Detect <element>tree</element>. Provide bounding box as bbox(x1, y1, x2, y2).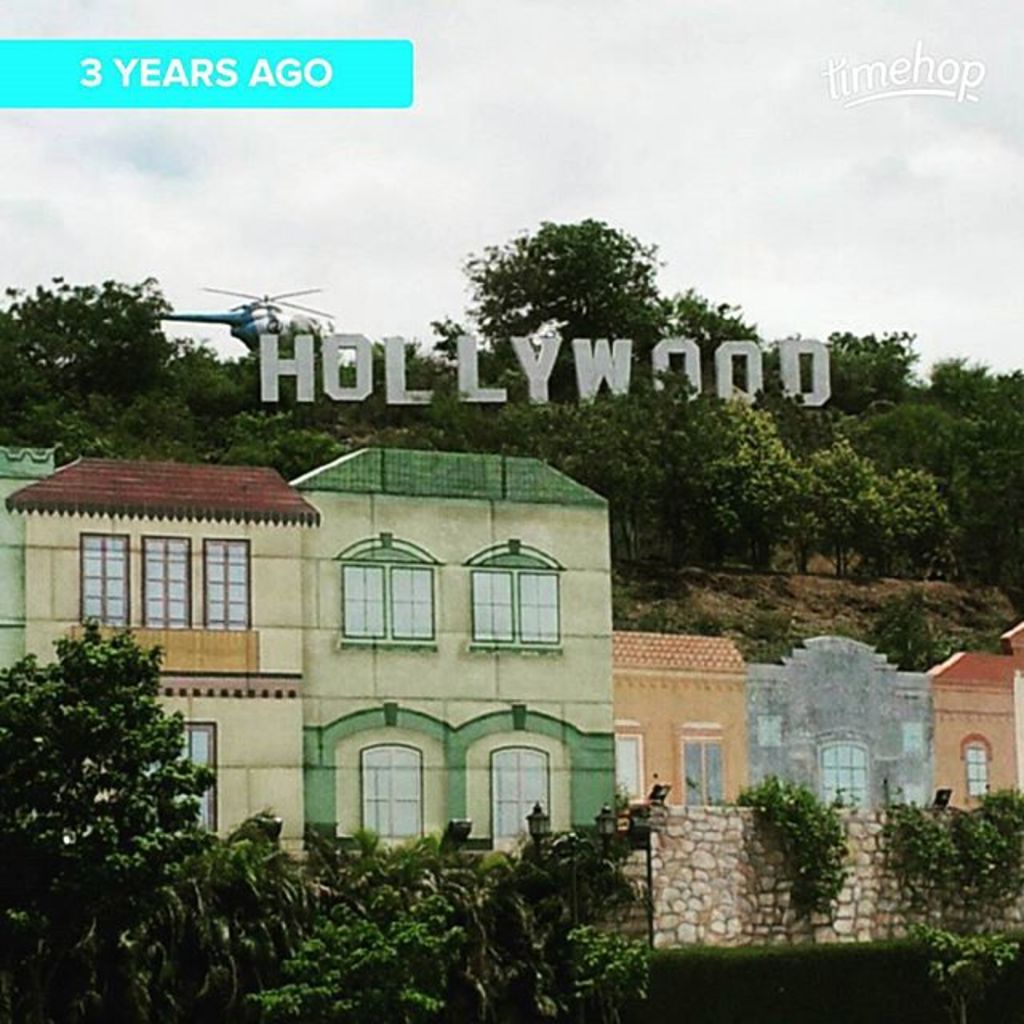
bbox(0, 272, 176, 446).
